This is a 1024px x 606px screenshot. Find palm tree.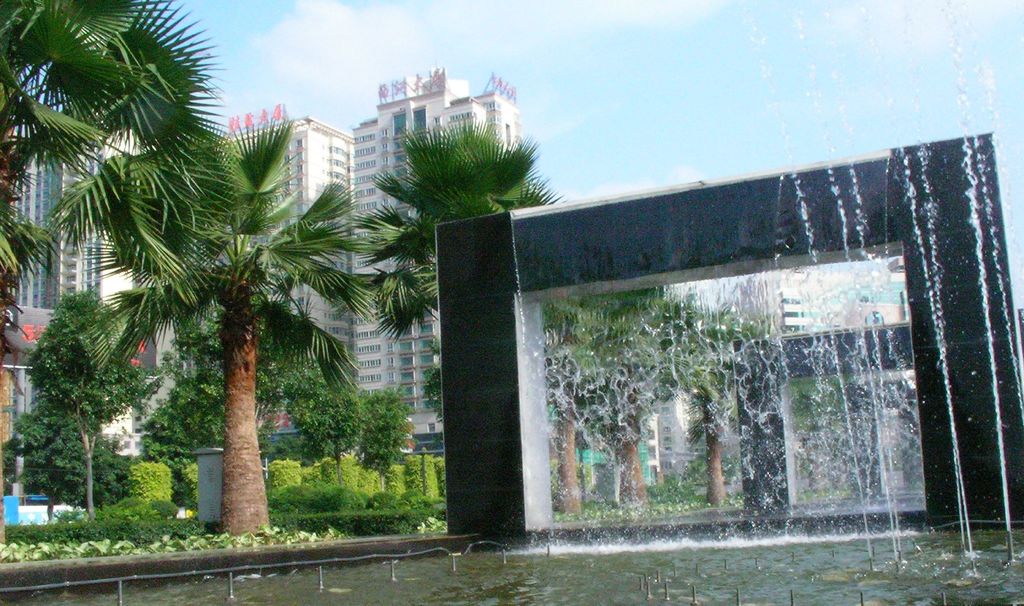
Bounding box: <box>575,286,646,530</box>.
